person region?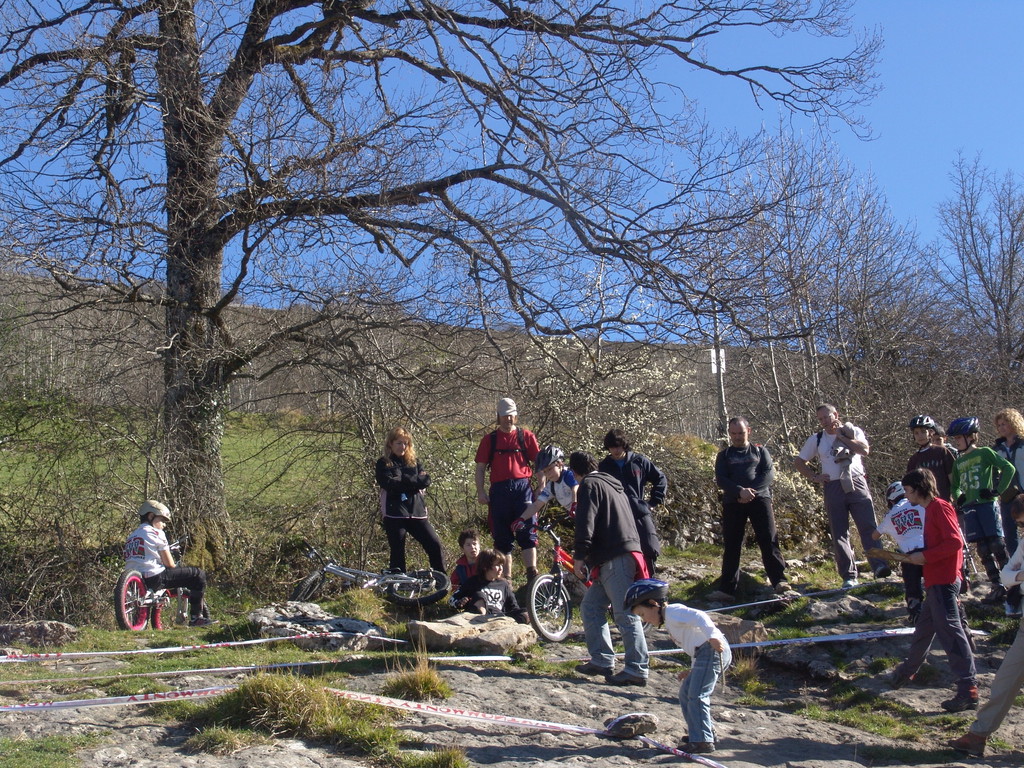
992,409,1023,556
